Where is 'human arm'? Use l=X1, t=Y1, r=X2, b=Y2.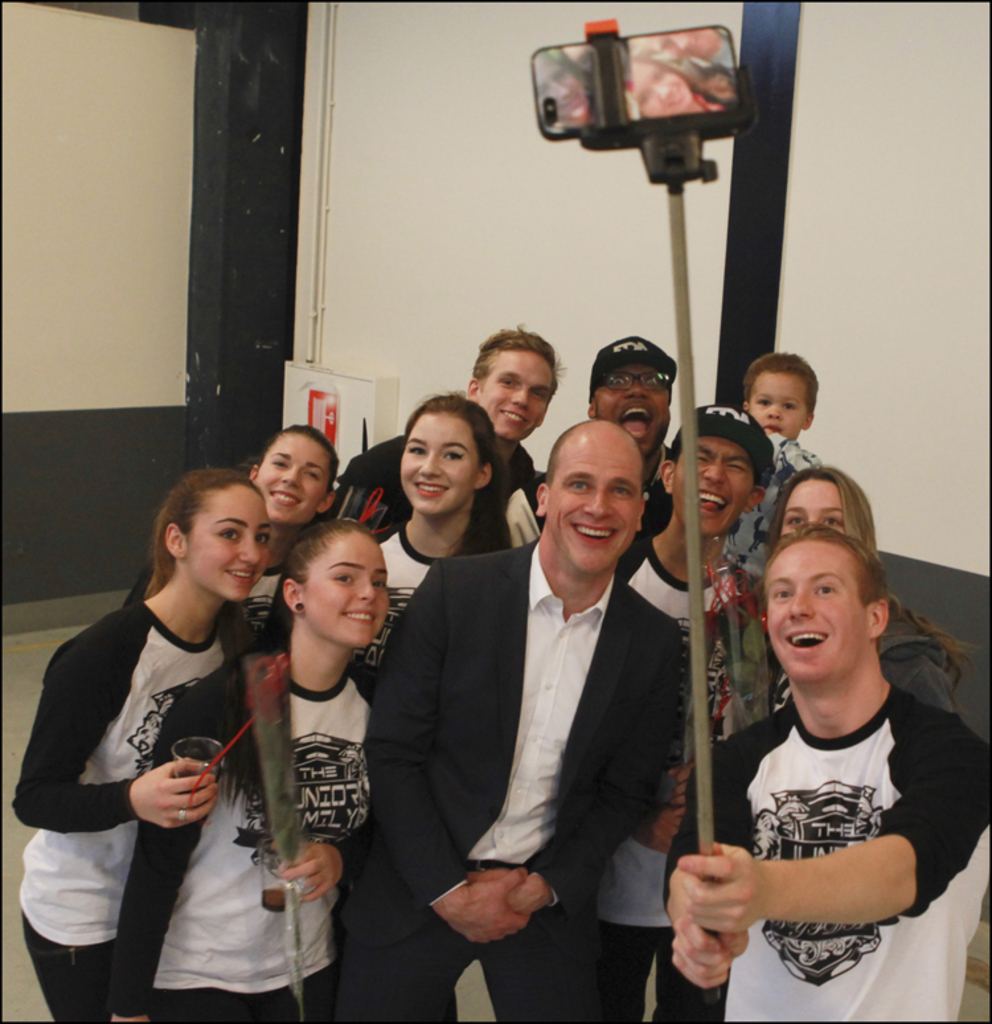
l=104, t=691, r=220, b=1021.
